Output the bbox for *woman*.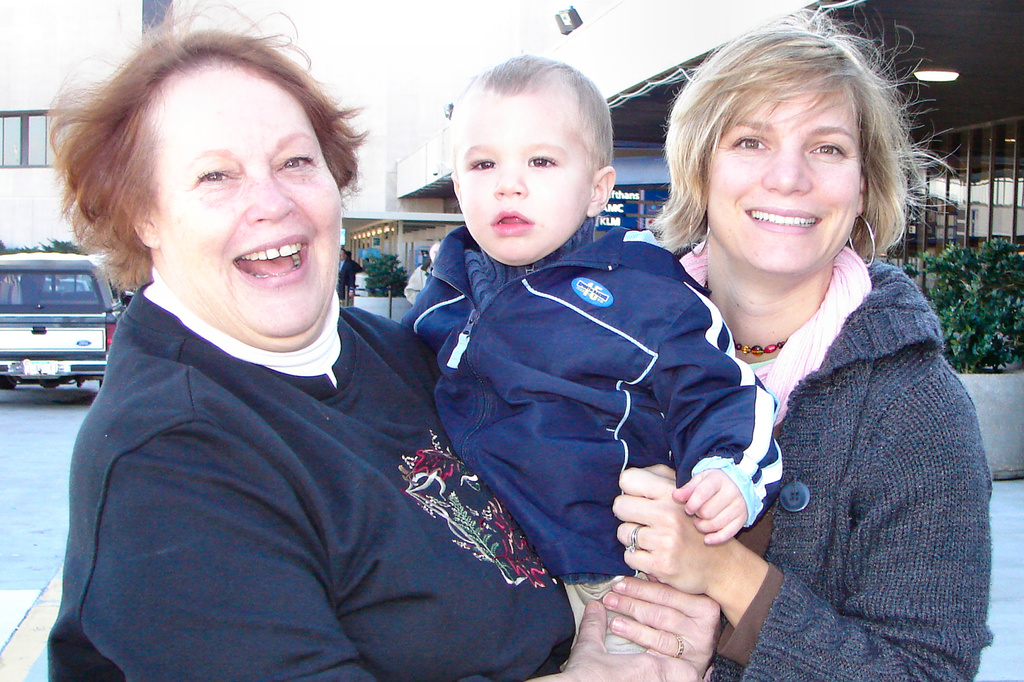
detection(46, 0, 722, 681).
